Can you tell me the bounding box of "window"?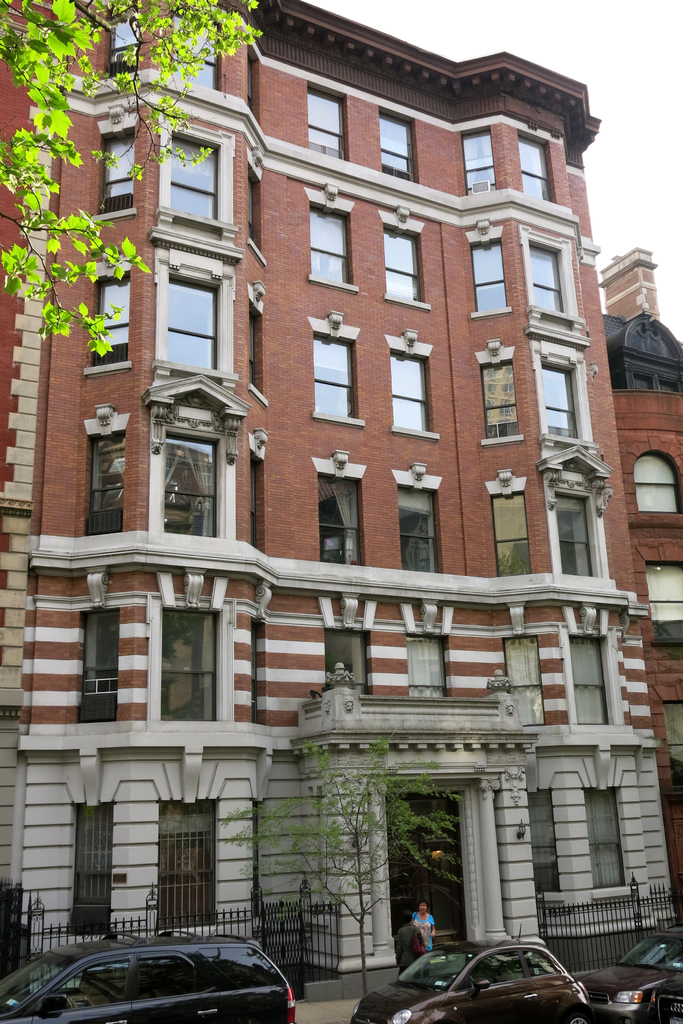
left=573, top=633, right=604, bottom=727.
